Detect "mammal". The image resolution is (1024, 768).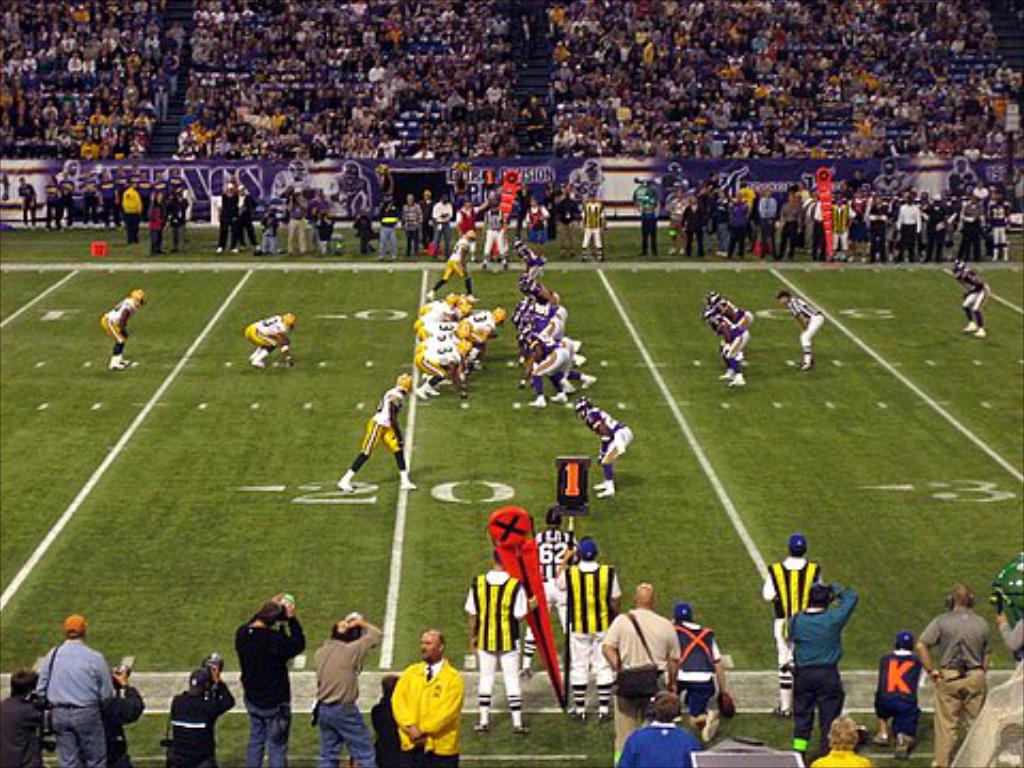
rect(0, 661, 43, 764).
